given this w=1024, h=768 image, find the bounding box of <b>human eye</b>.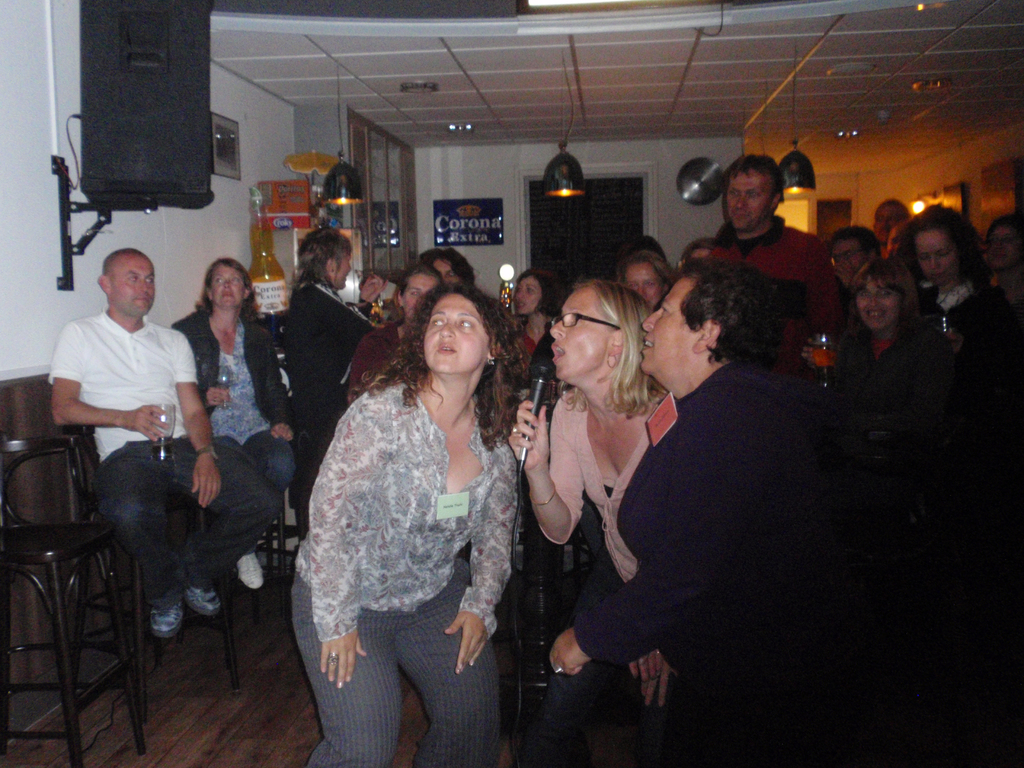
{"x1": 213, "y1": 275, "x2": 223, "y2": 283}.
